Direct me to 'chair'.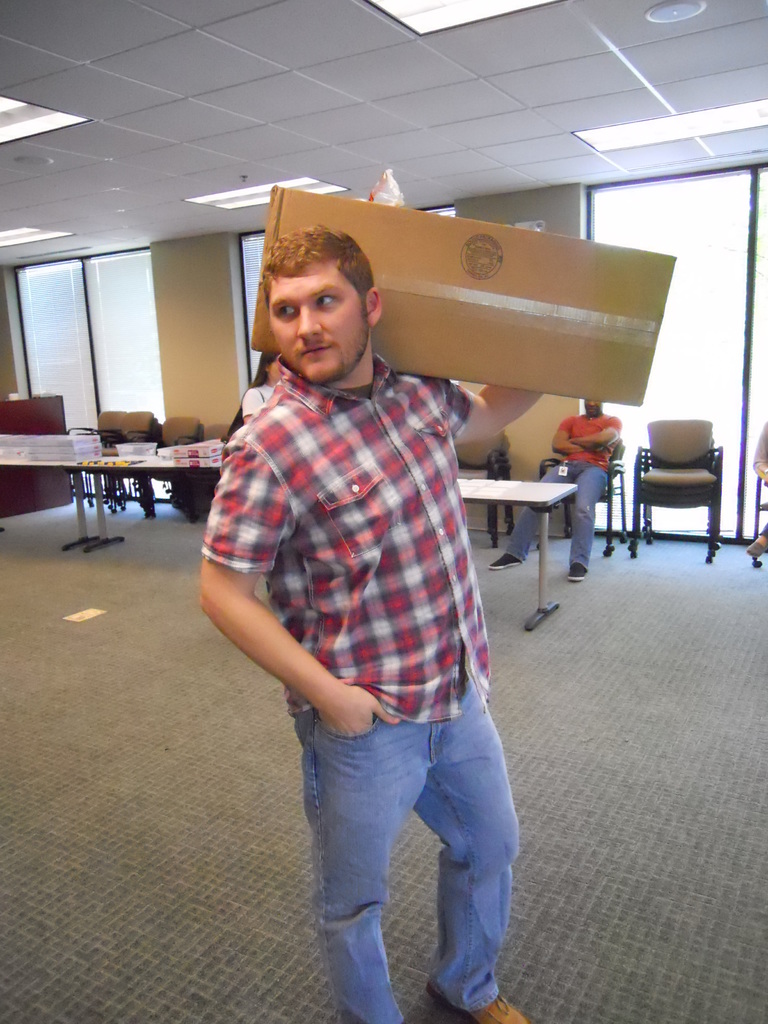
Direction: left=539, top=440, right=630, bottom=554.
